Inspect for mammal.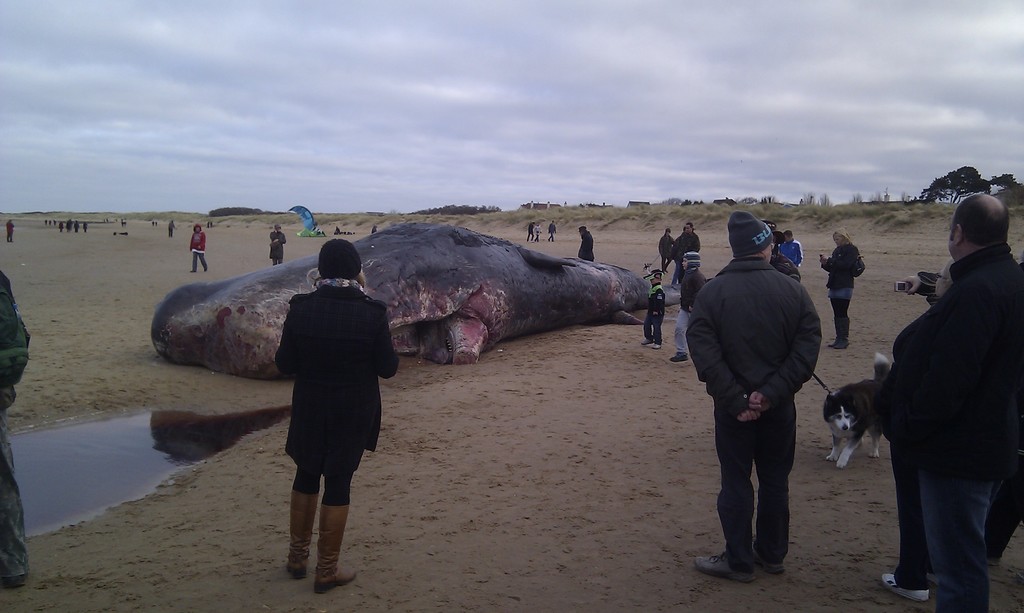
Inspection: pyautogui.locateOnScreen(780, 230, 801, 266).
